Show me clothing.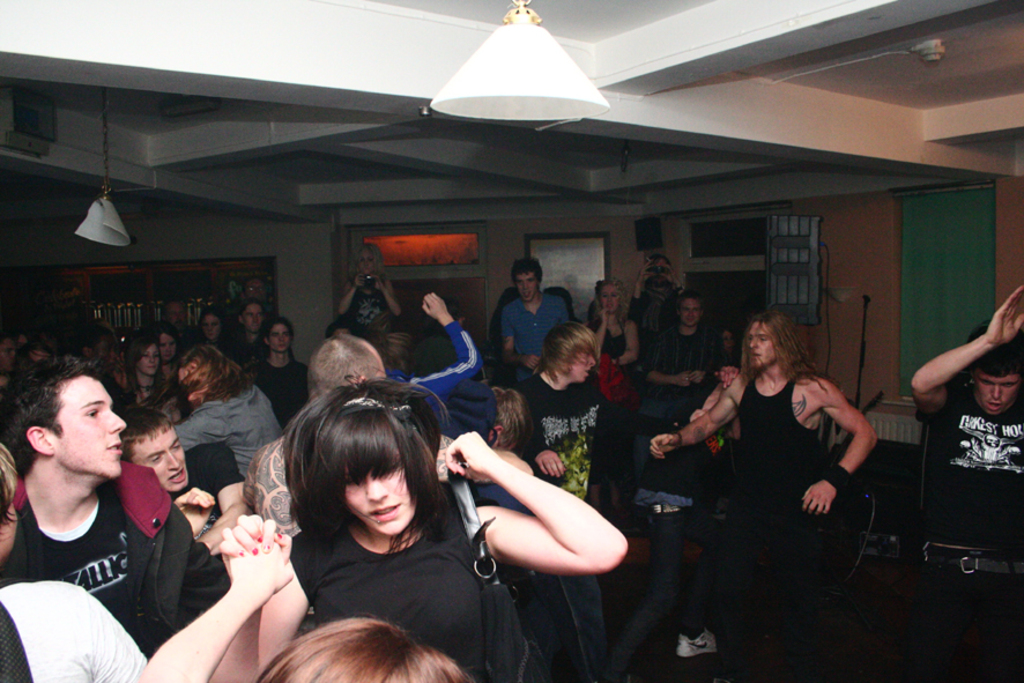
clothing is here: crop(131, 364, 178, 416).
